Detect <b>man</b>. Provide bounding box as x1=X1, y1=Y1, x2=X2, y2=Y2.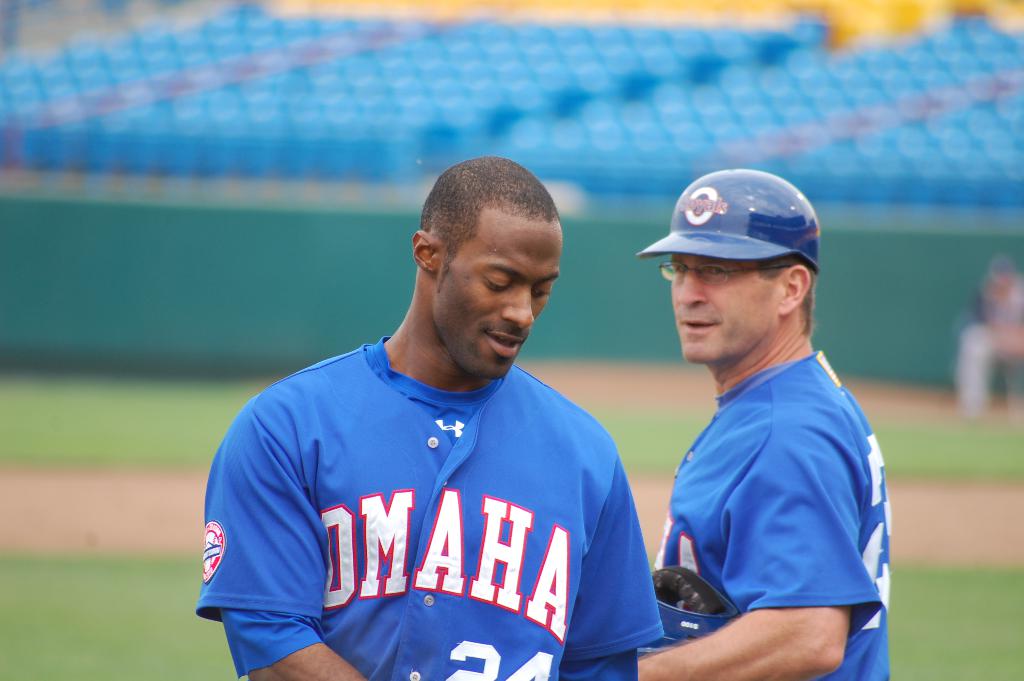
x1=629, y1=139, x2=896, y2=676.
